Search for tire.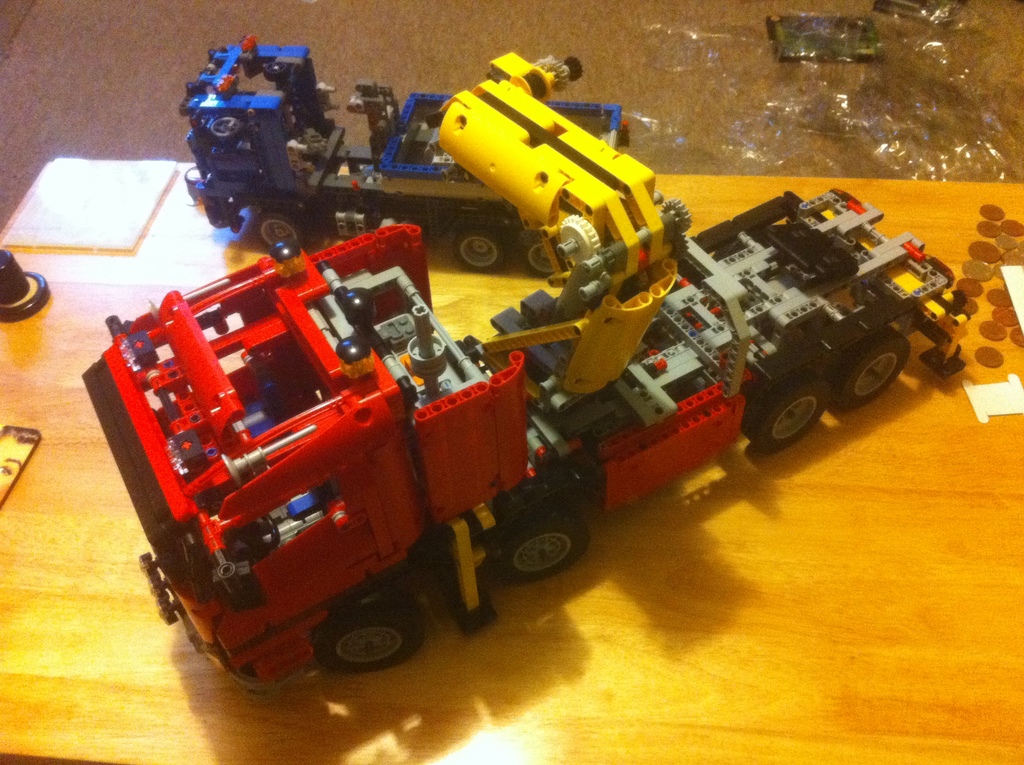
Found at 771,379,843,466.
